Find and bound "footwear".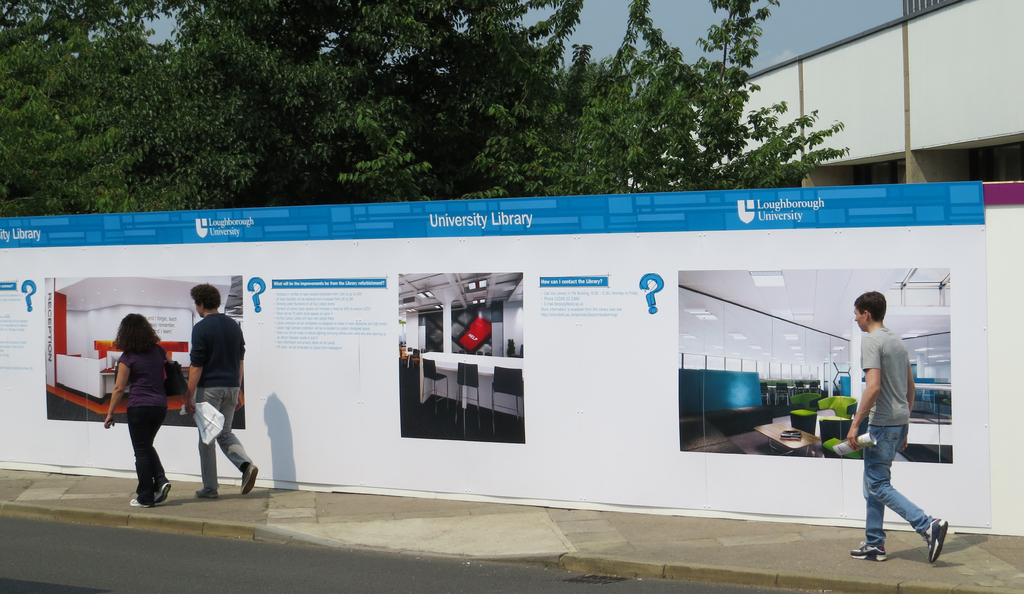
Bound: rect(241, 460, 260, 495).
